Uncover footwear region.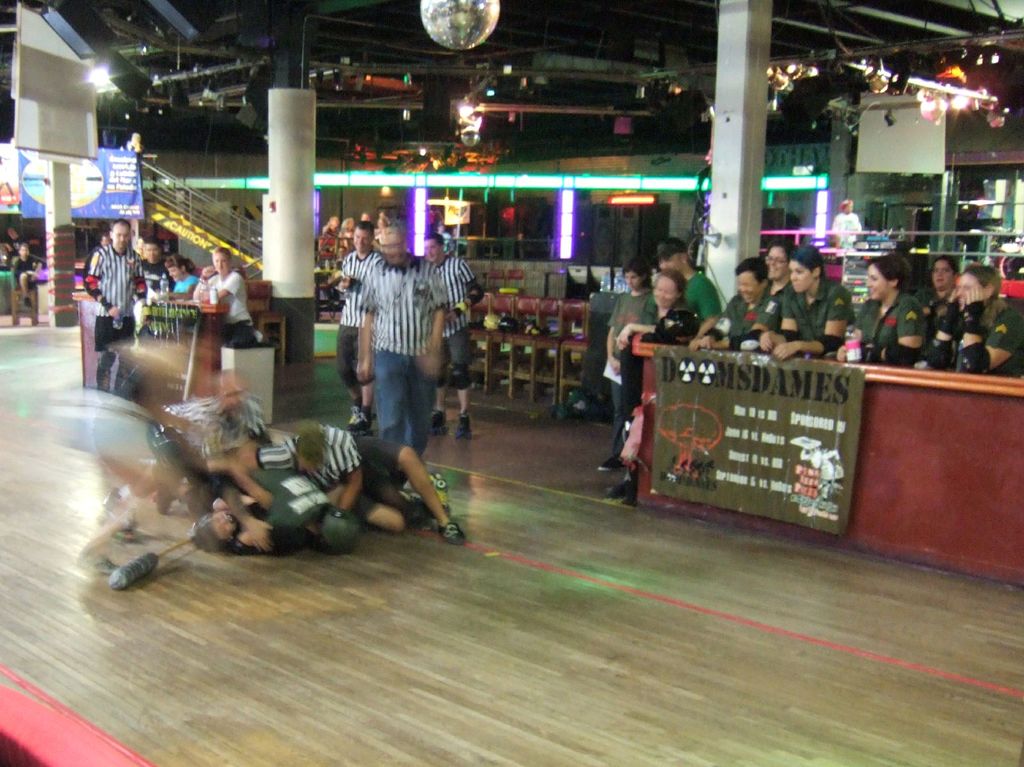
Uncovered: {"left": 458, "top": 411, "right": 476, "bottom": 443}.
